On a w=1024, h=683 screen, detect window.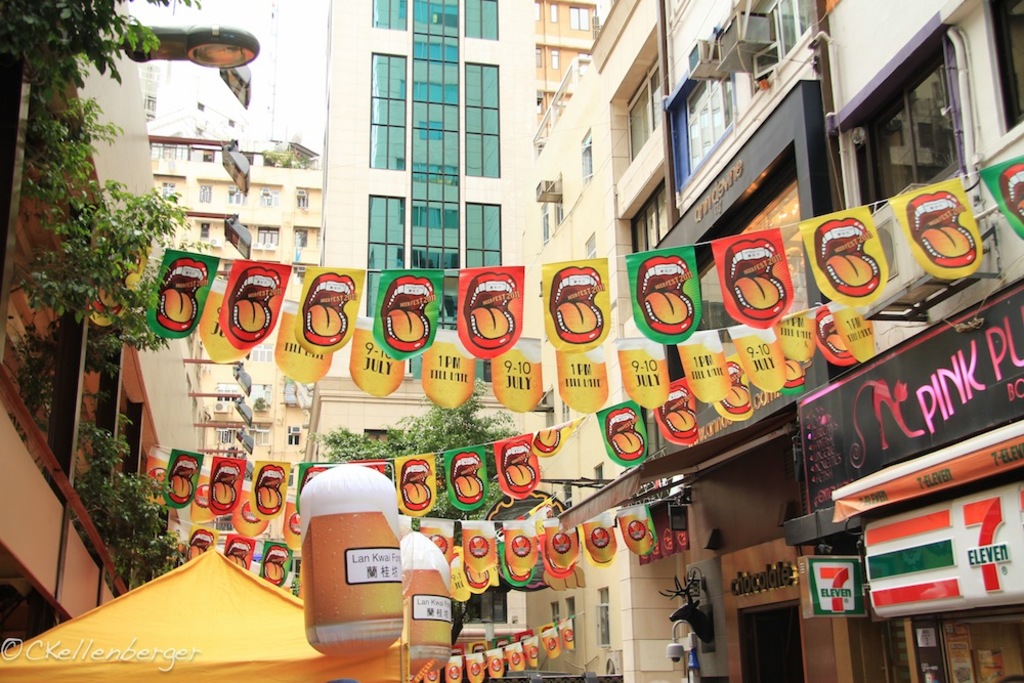
bbox=[226, 185, 242, 203].
